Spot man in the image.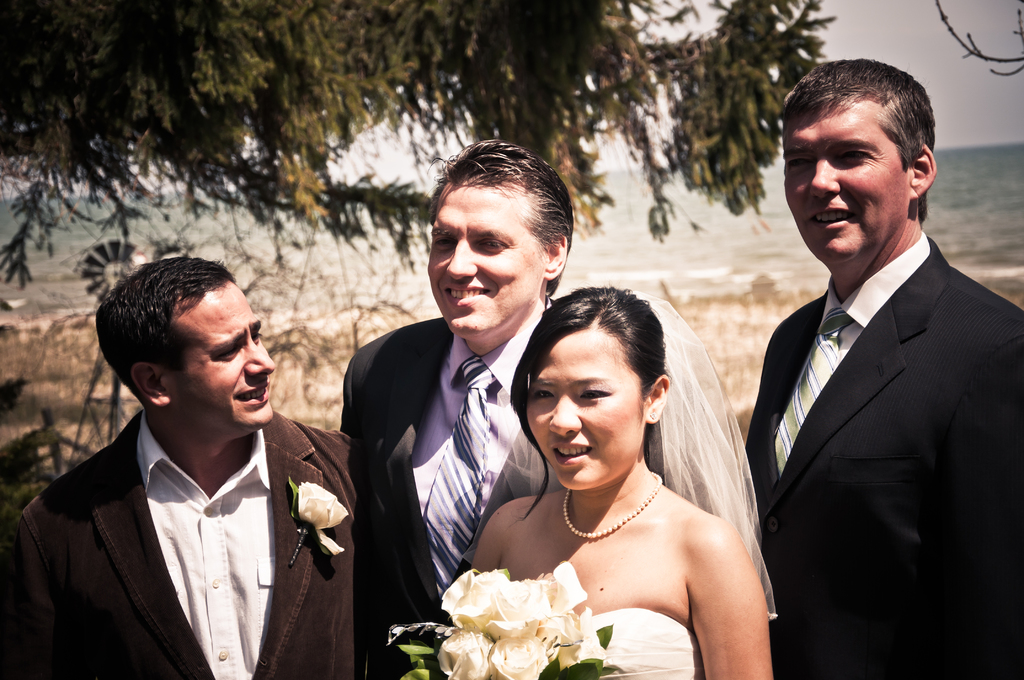
man found at [748, 60, 1023, 679].
